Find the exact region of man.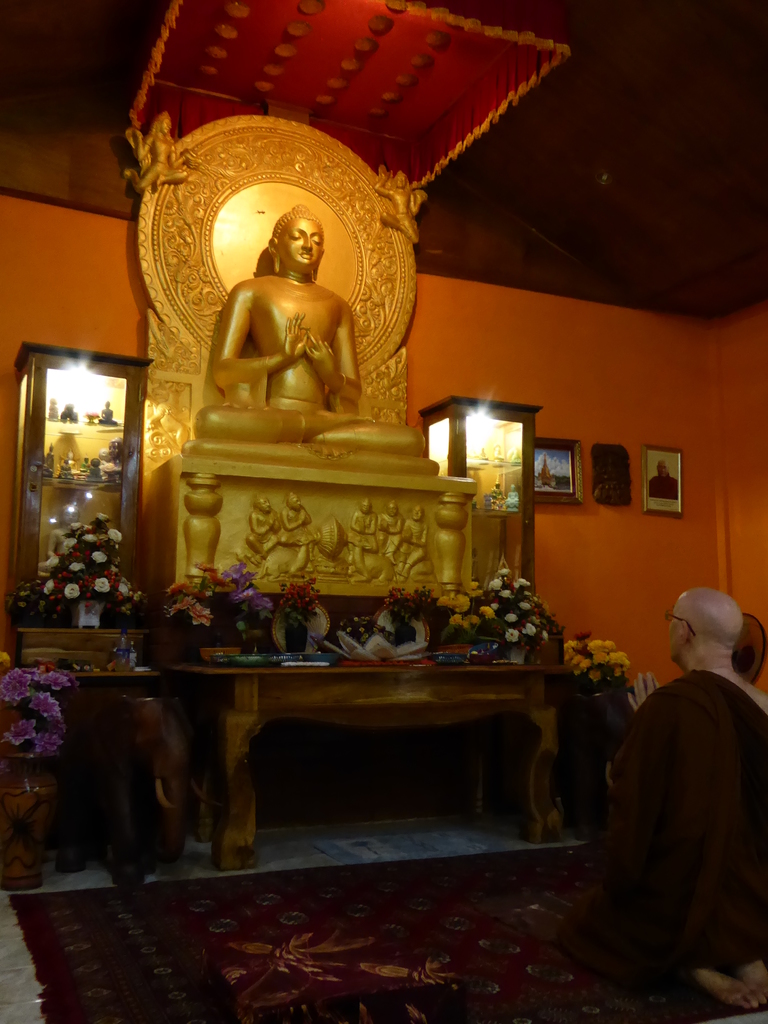
Exact region: (123,109,198,190).
